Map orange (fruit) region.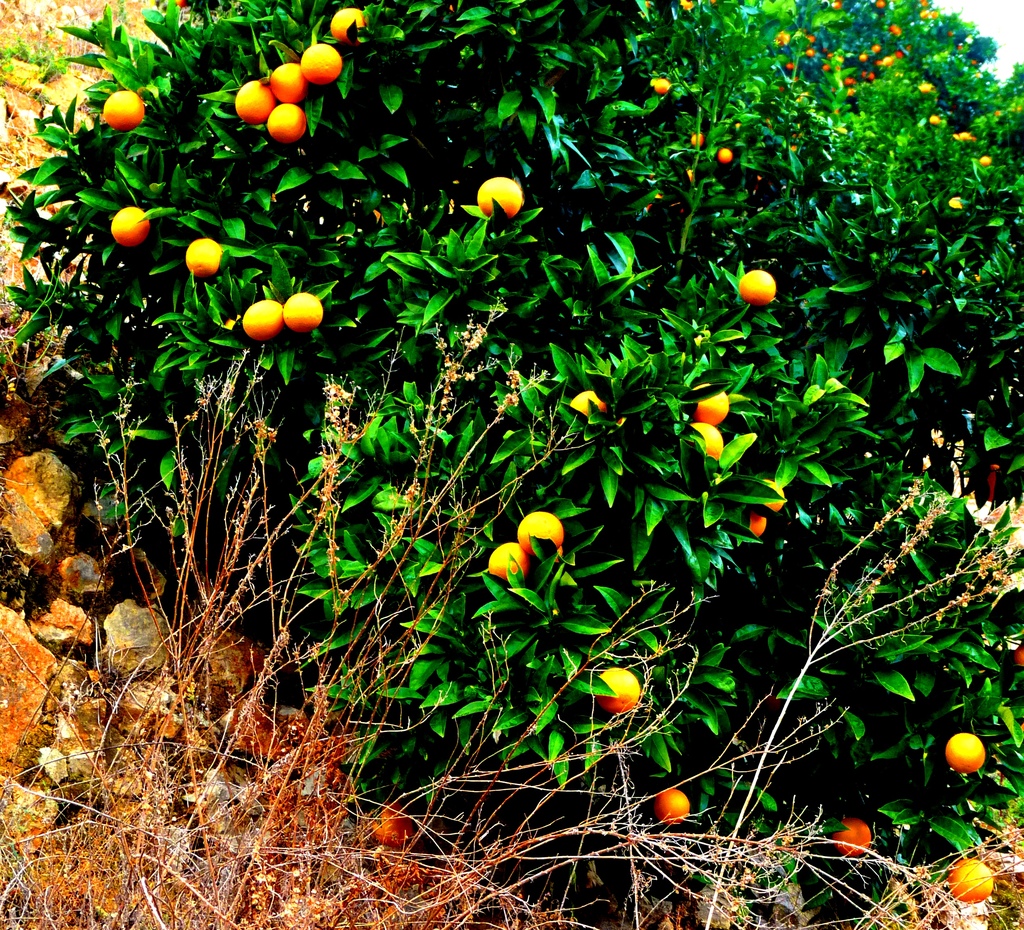
Mapped to 185:232:229:282.
